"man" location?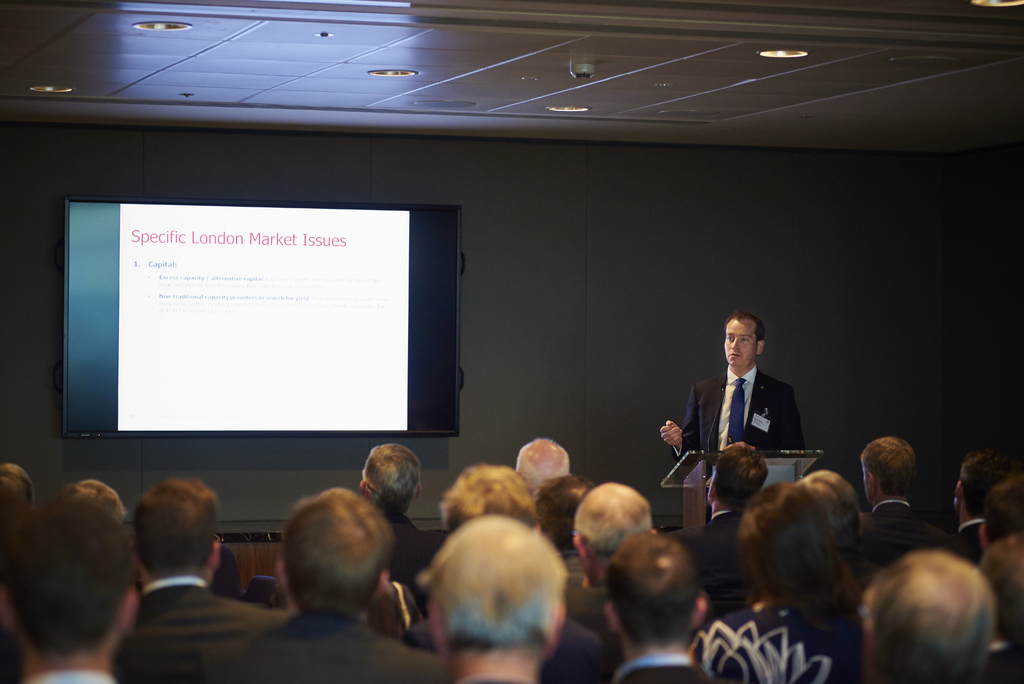
bbox=(849, 548, 1004, 683)
